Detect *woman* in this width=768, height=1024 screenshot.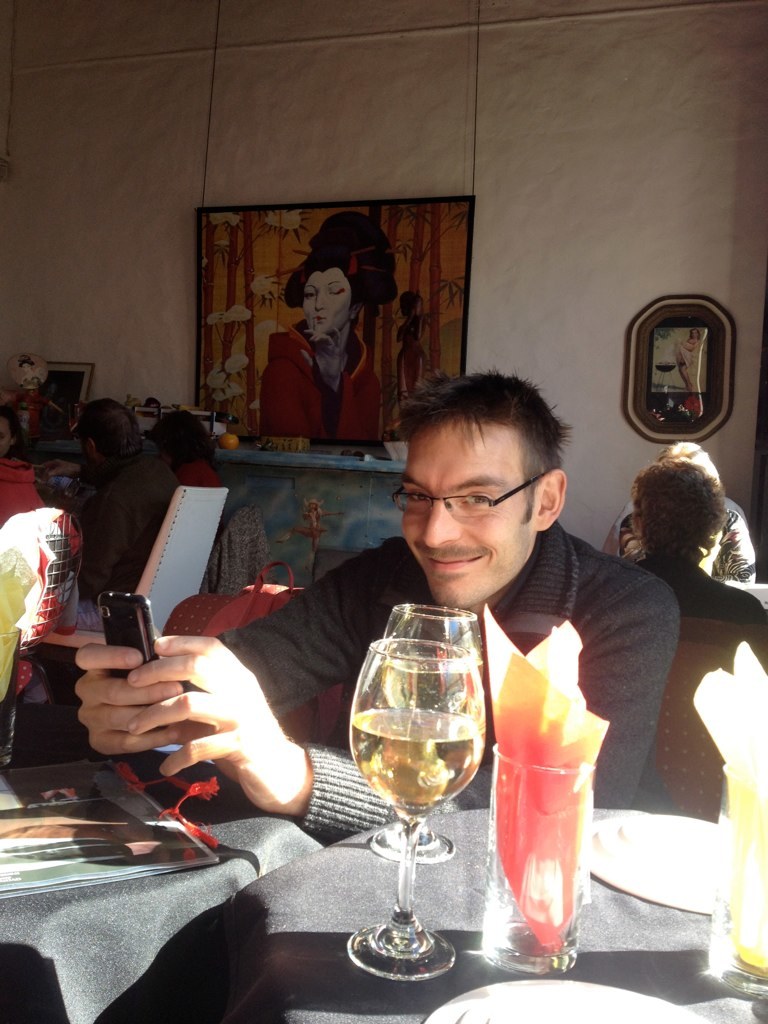
Detection: box=[621, 441, 754, 587].
